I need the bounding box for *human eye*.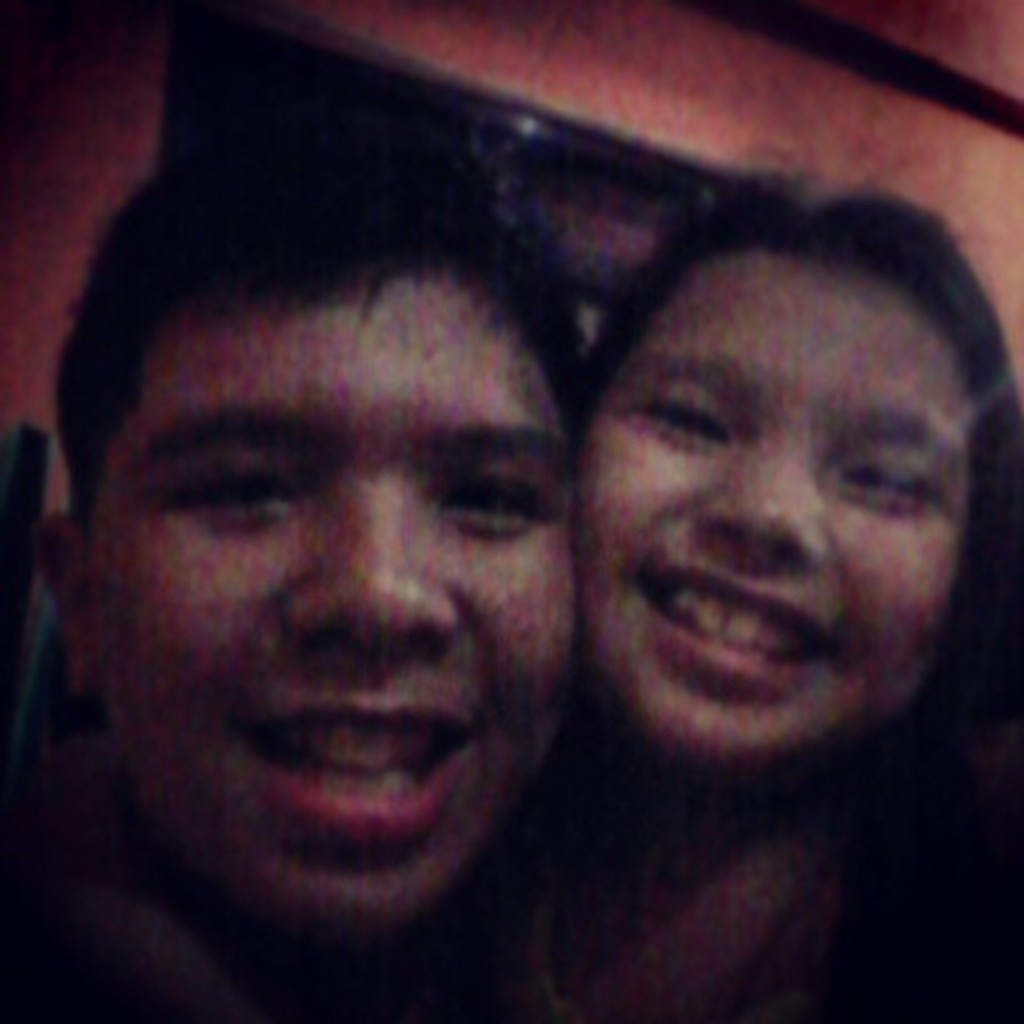
Here it is: (631, 401, 734, 452).
